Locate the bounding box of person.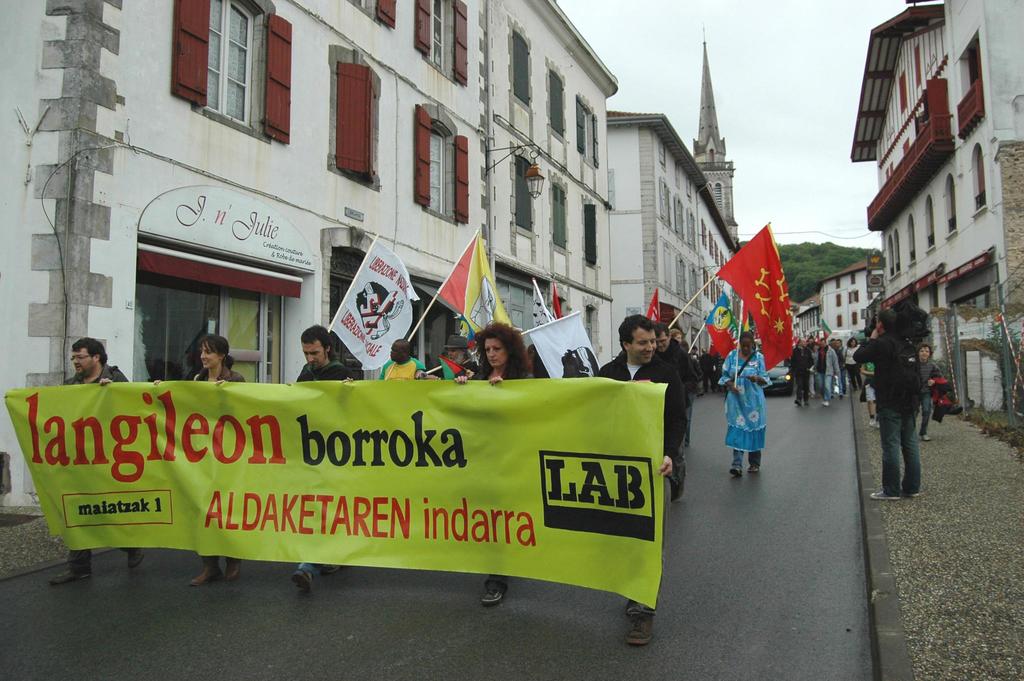
Bounding box: l=656, t=319, r=700, b=504.
